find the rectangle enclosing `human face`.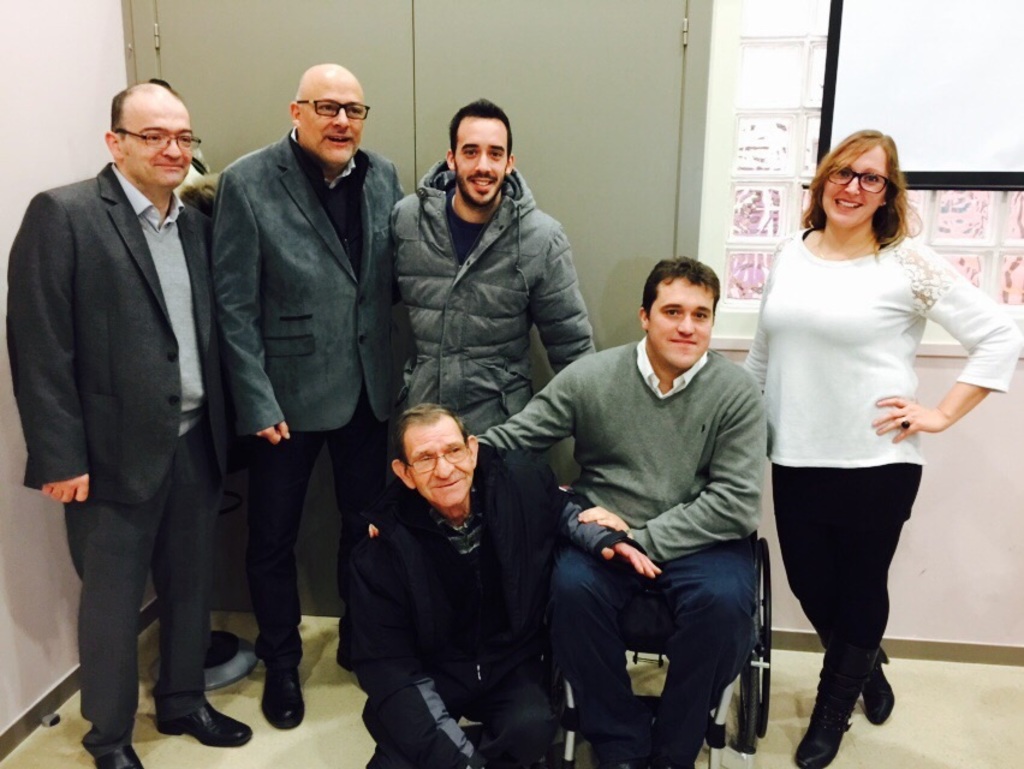
[125, 102, 190, 191].
